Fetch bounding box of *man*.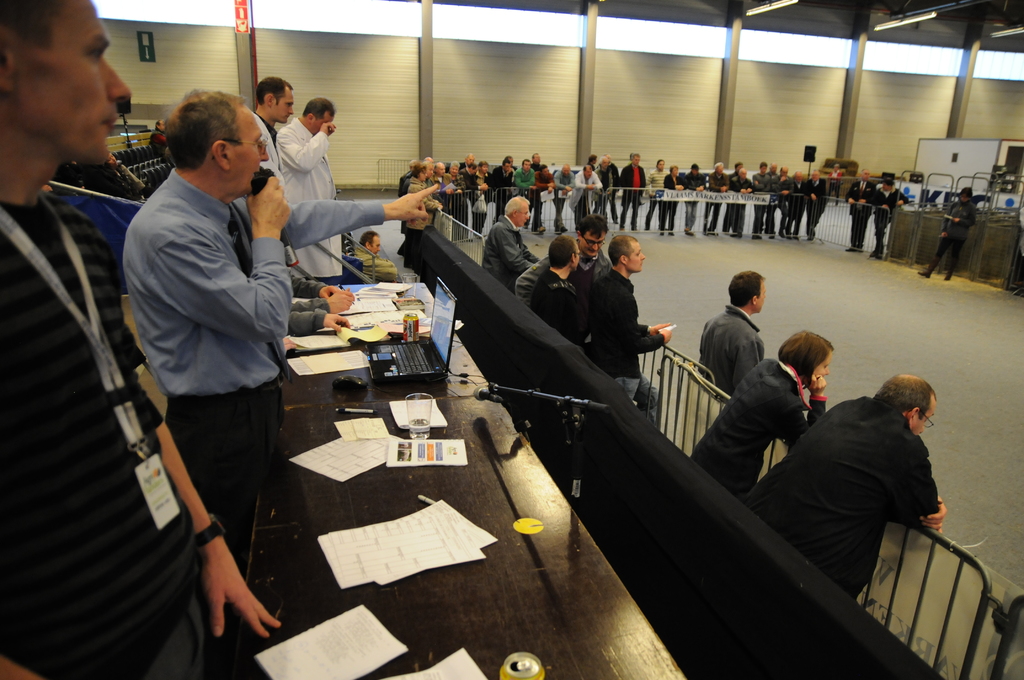
Bbox: (515,154,532,220).
